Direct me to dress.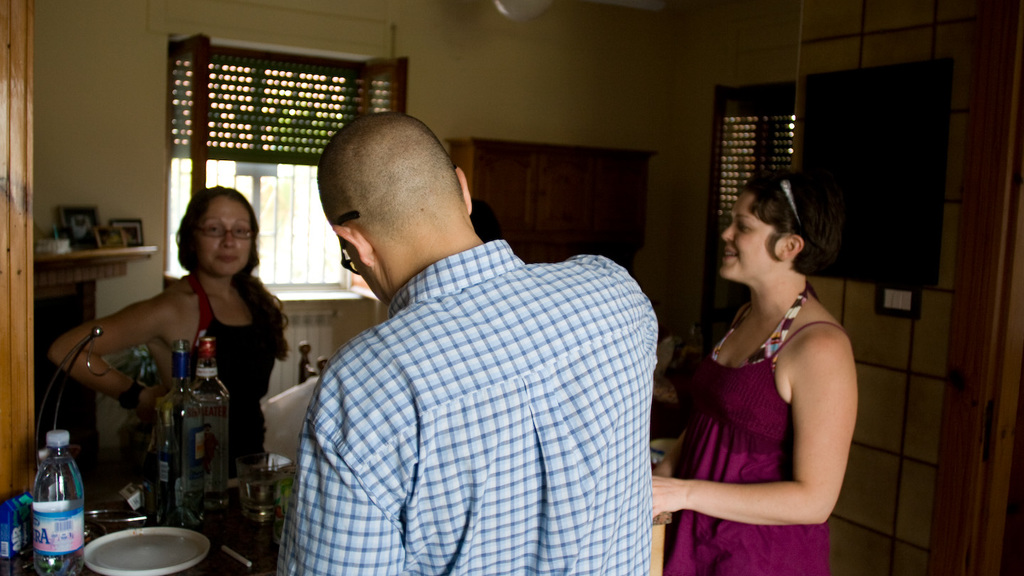
Direction: x1=663, y1=321, x2=846, y2=575.
